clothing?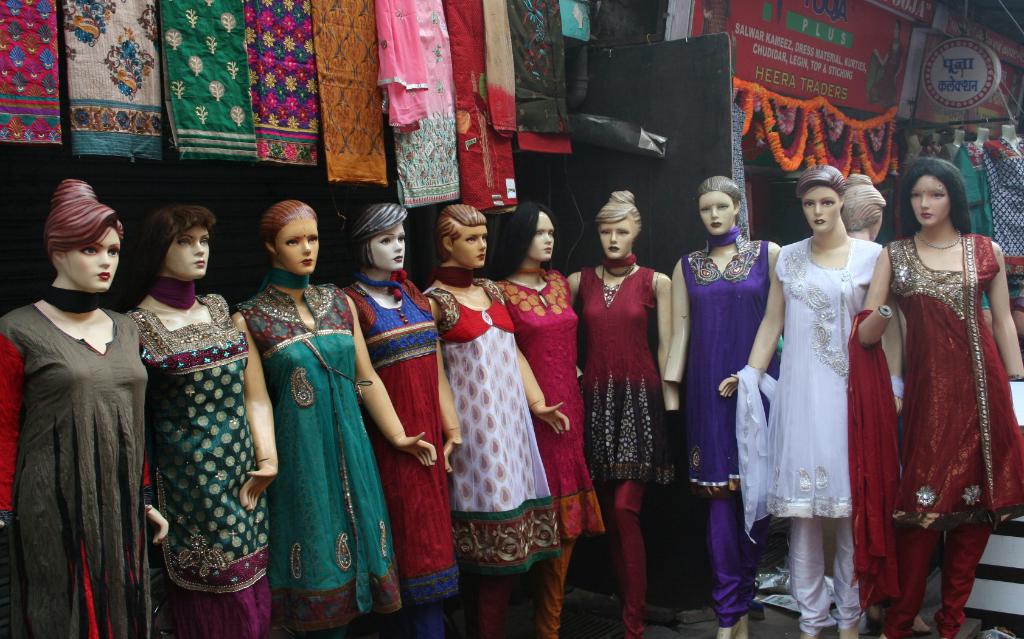
{"left": 390, "top": 0, "right": 457, "bottom": 220}
